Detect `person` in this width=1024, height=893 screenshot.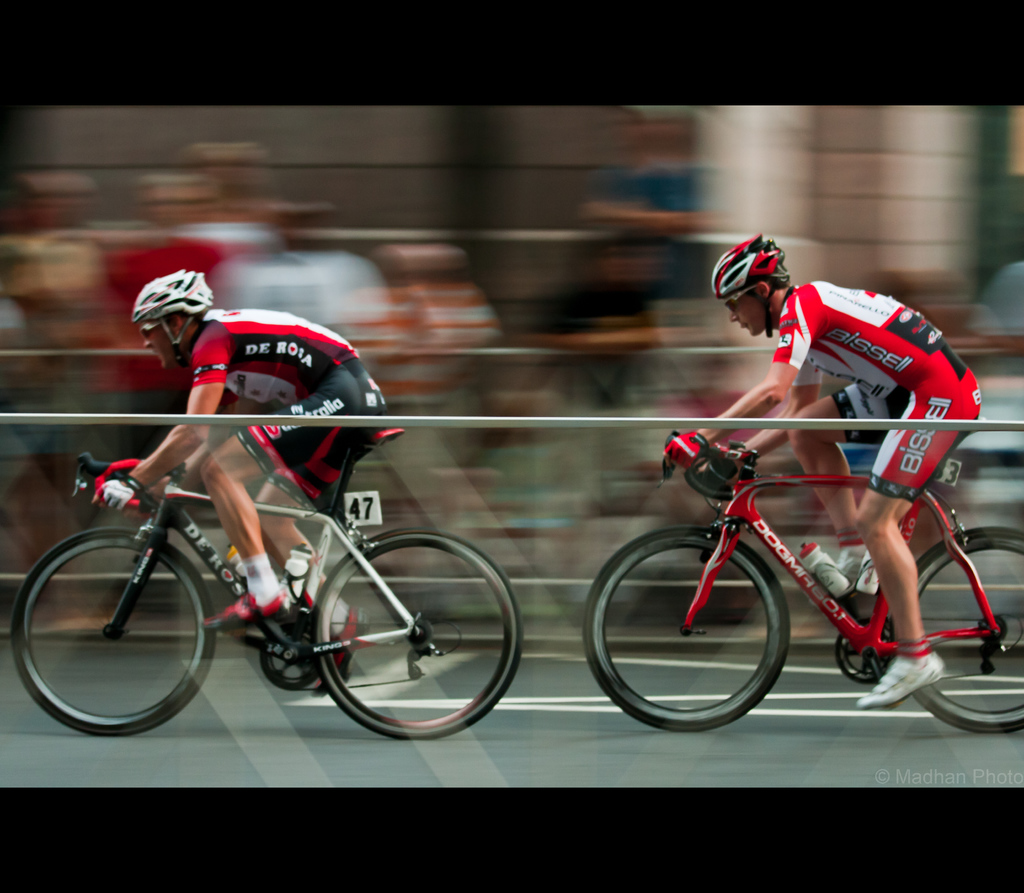
Detection: 657:230:987:713.
